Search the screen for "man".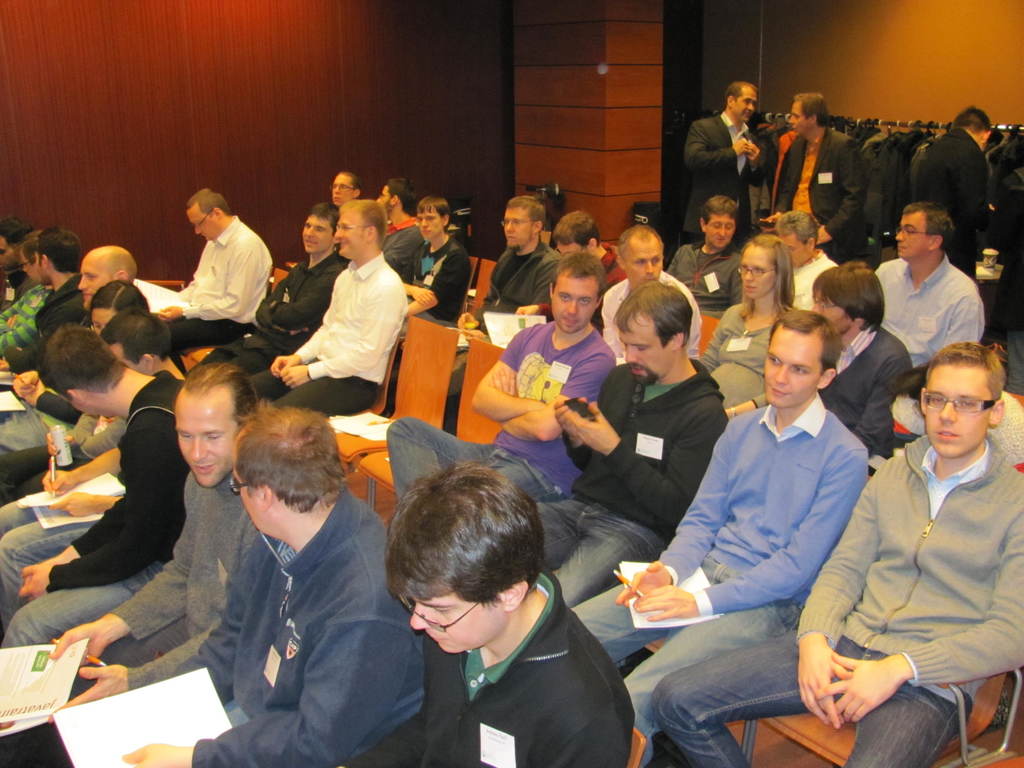
Found at [353, 448, 620, 767].
